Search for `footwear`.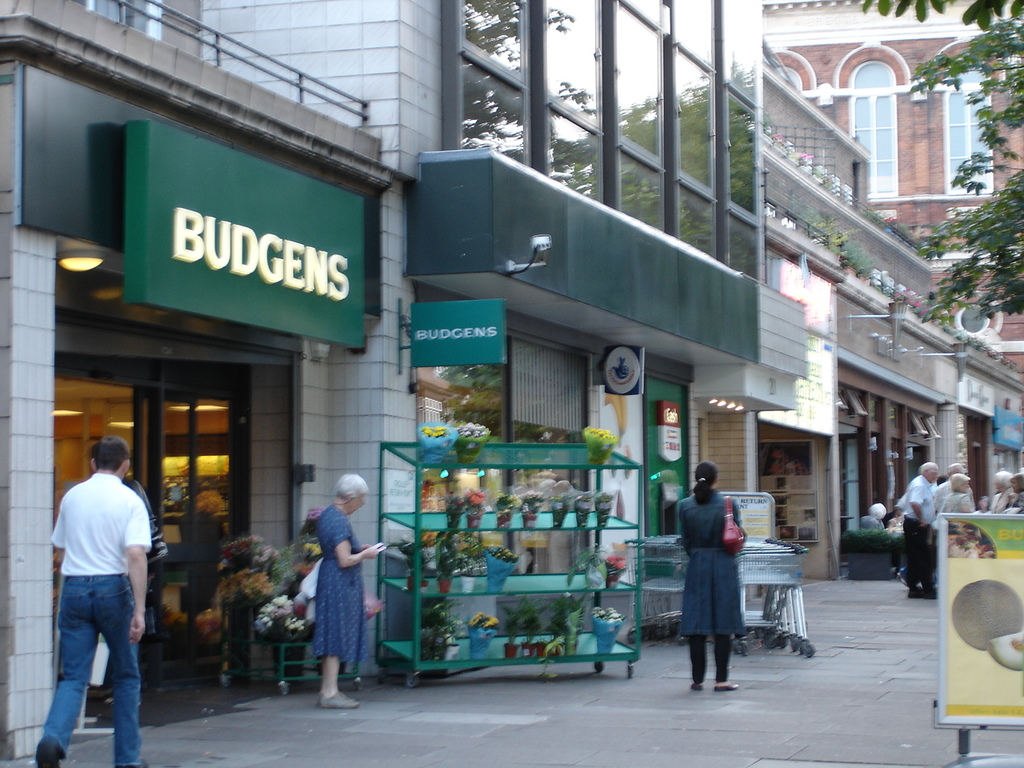
Found at 714/682/740/692.
